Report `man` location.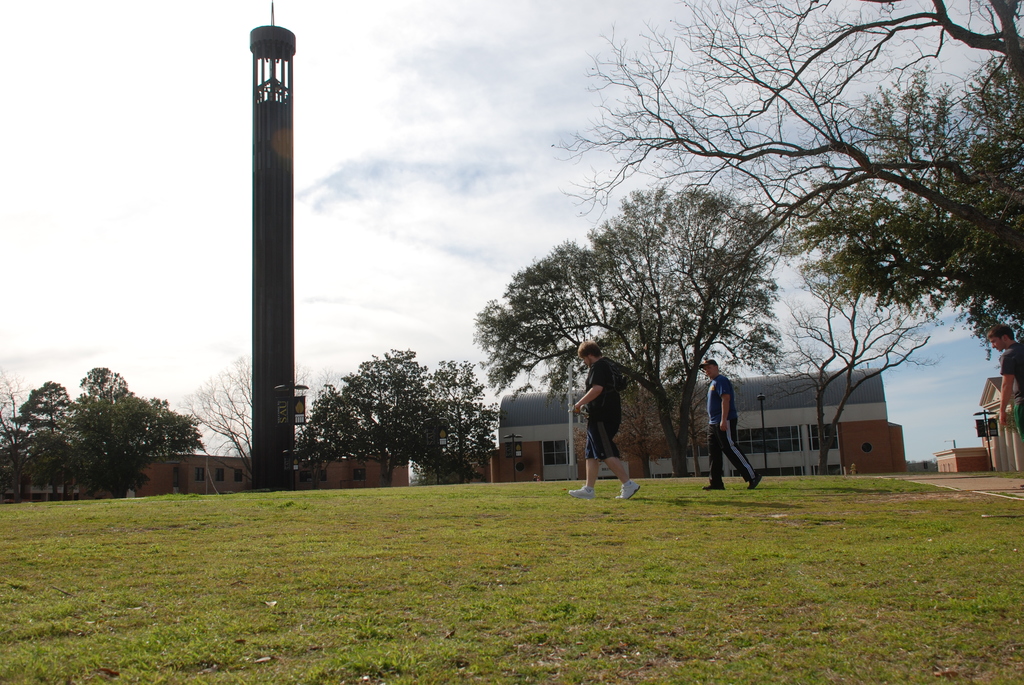
Report: left=699, top=354, right=765, bottom=493.
